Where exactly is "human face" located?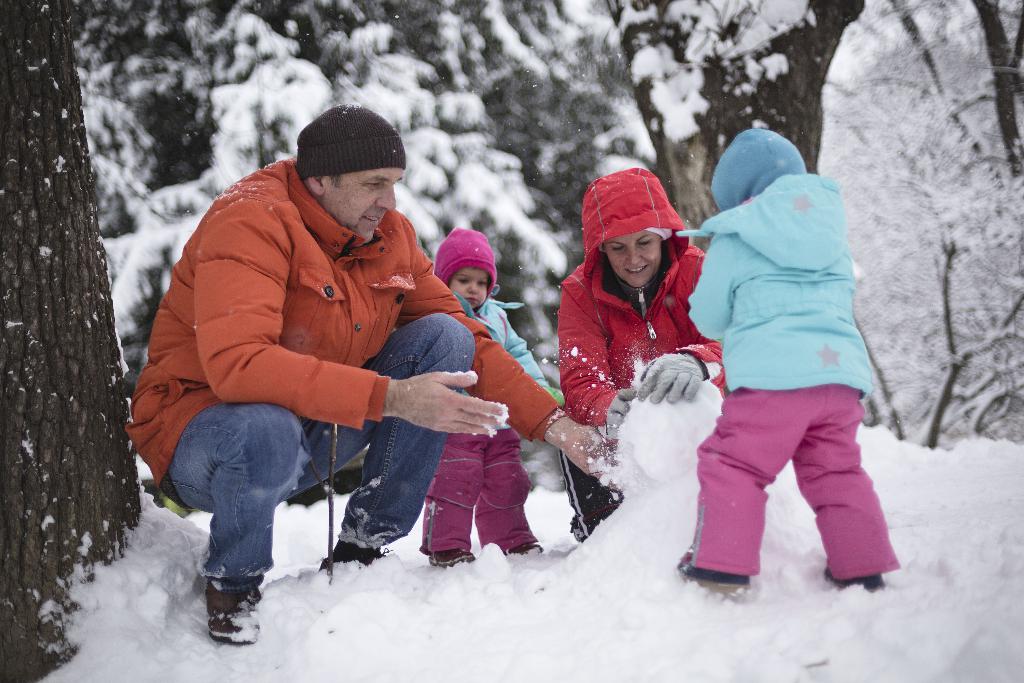
Its bounding box is 445, 268, 485, 306.
